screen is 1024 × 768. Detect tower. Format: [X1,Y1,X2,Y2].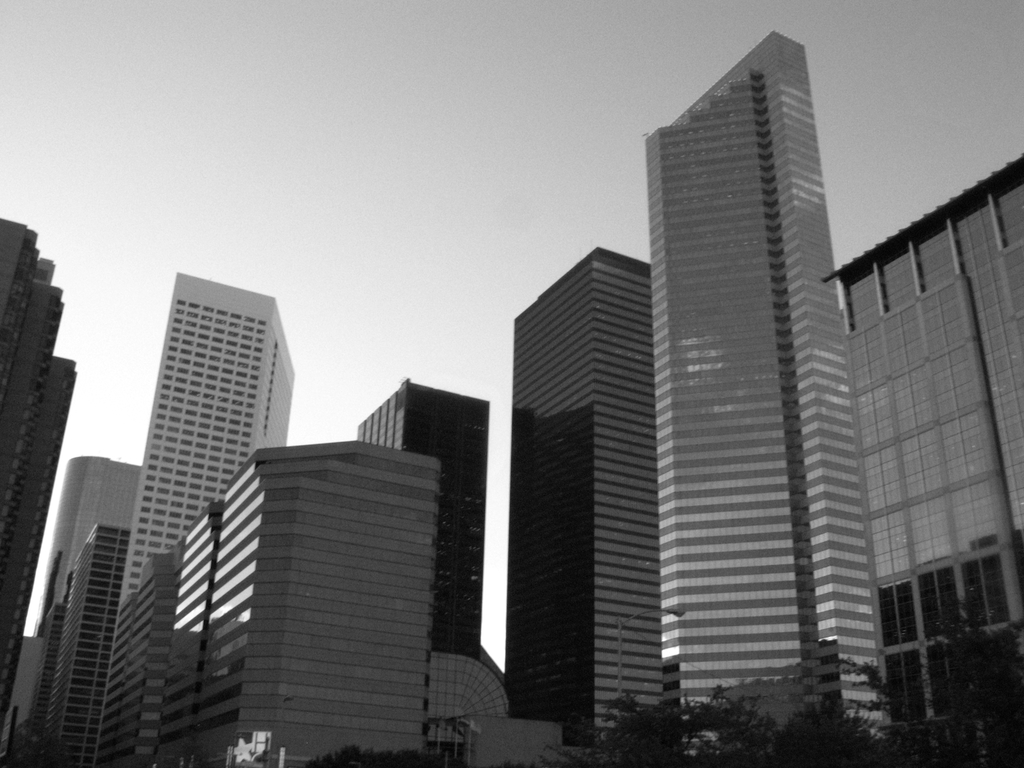
[514,248,648,762].
